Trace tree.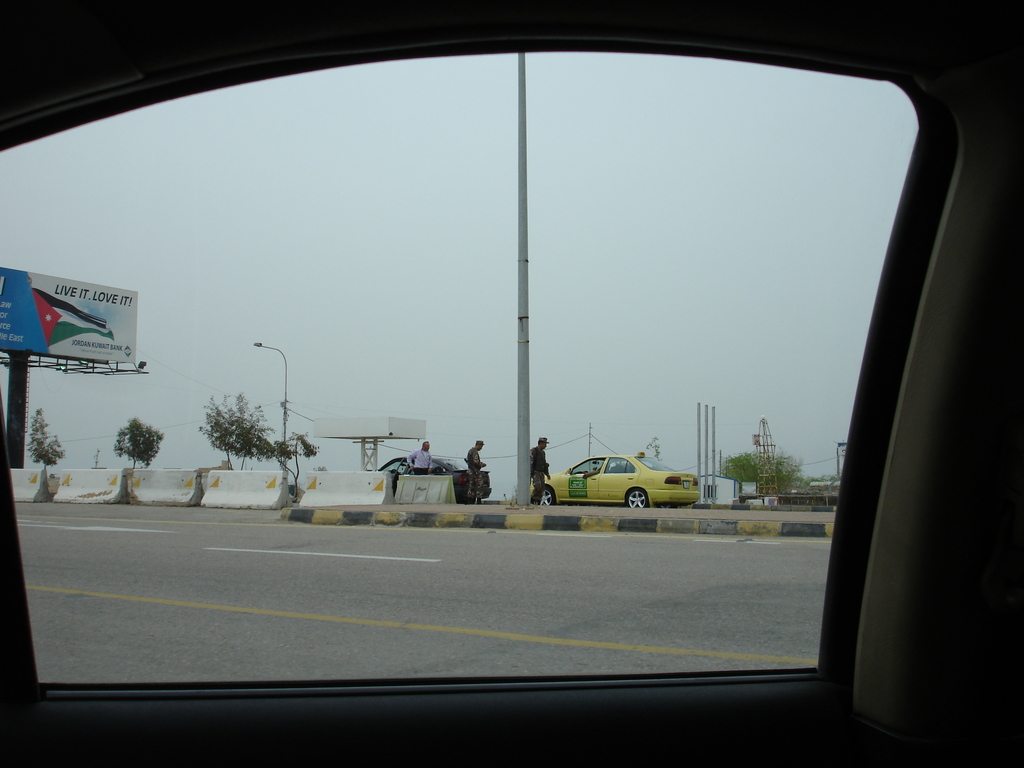
Traced to (116,418,163,472).
